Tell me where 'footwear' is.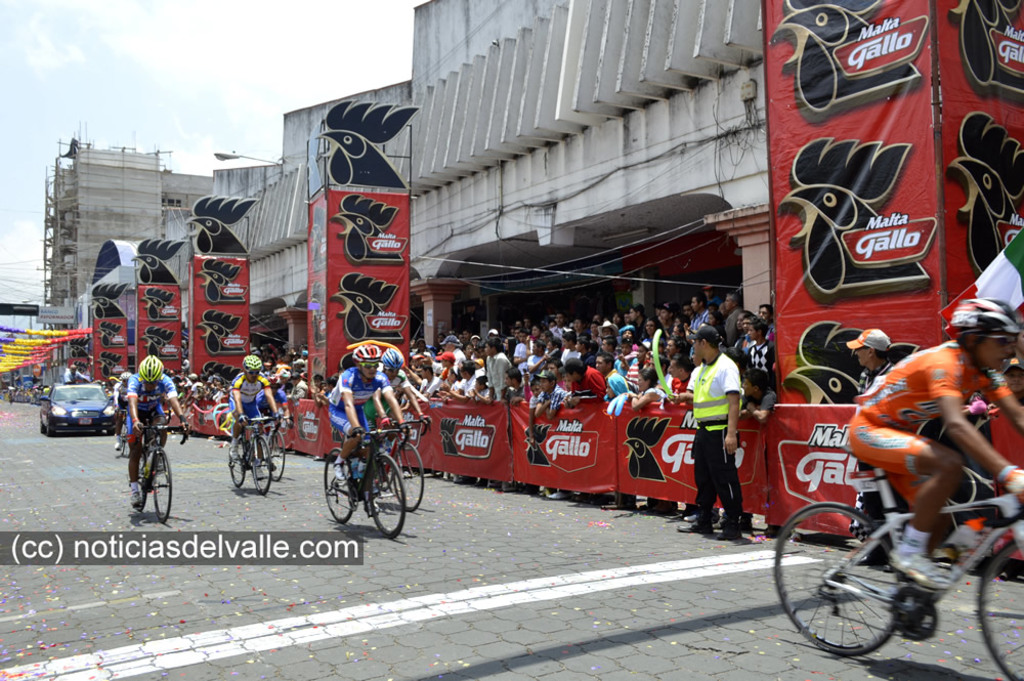
'footwear' is at (892, 550, 955, 593).
